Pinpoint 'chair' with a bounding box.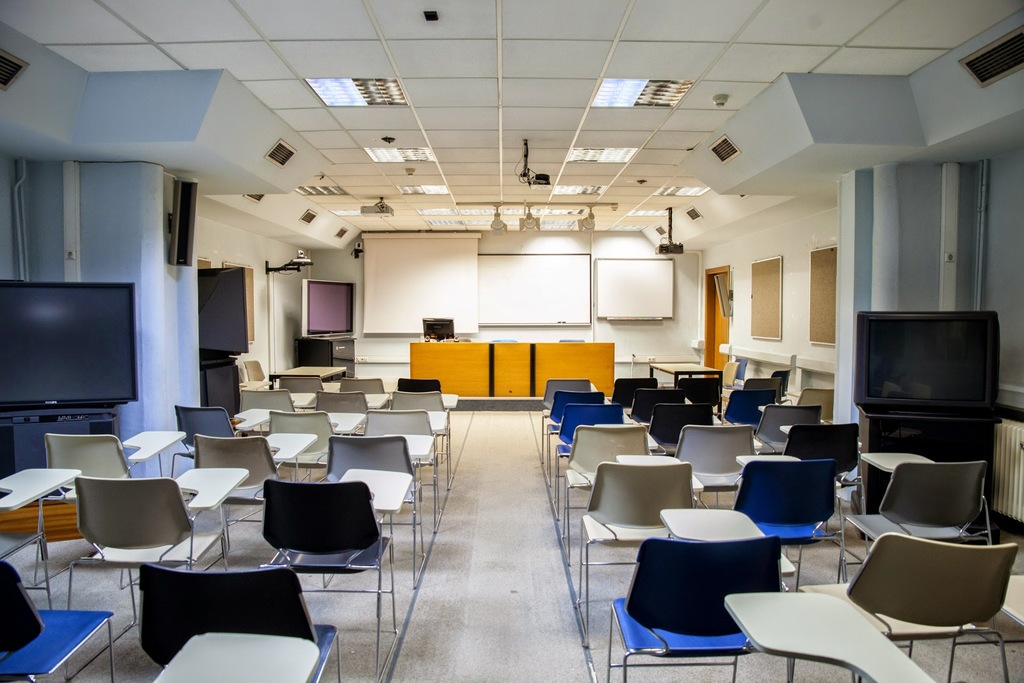
box=[651, 404, 713, 456].
